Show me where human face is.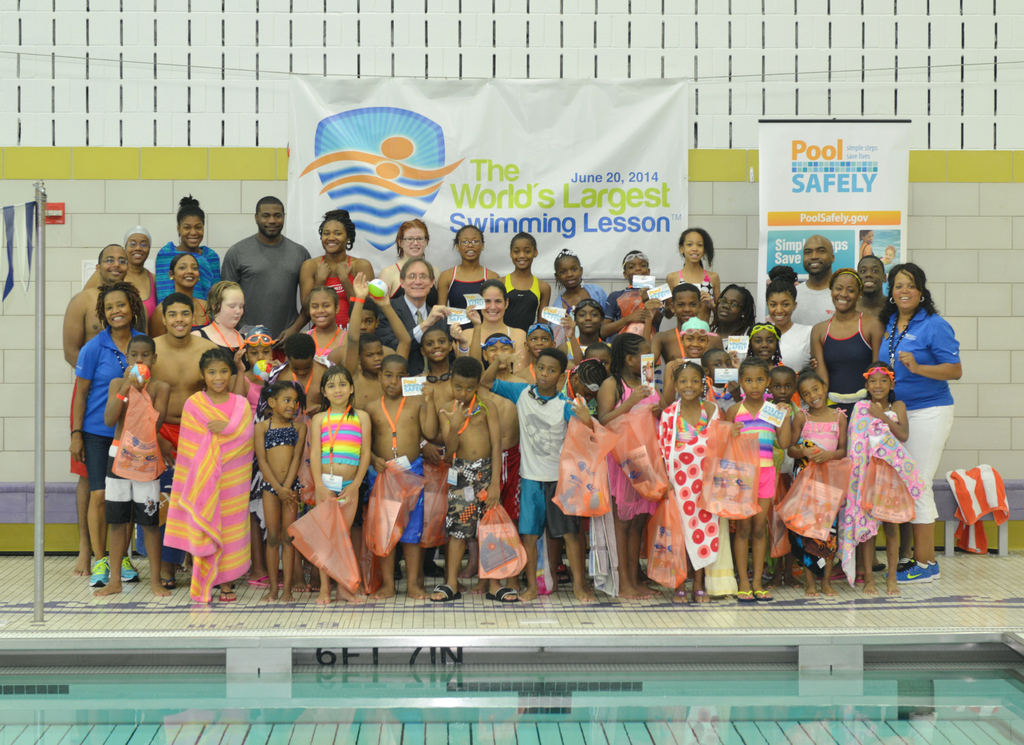
human face is at {"left": 164, "top": 299, "right": 193, "bottom": 340}.
